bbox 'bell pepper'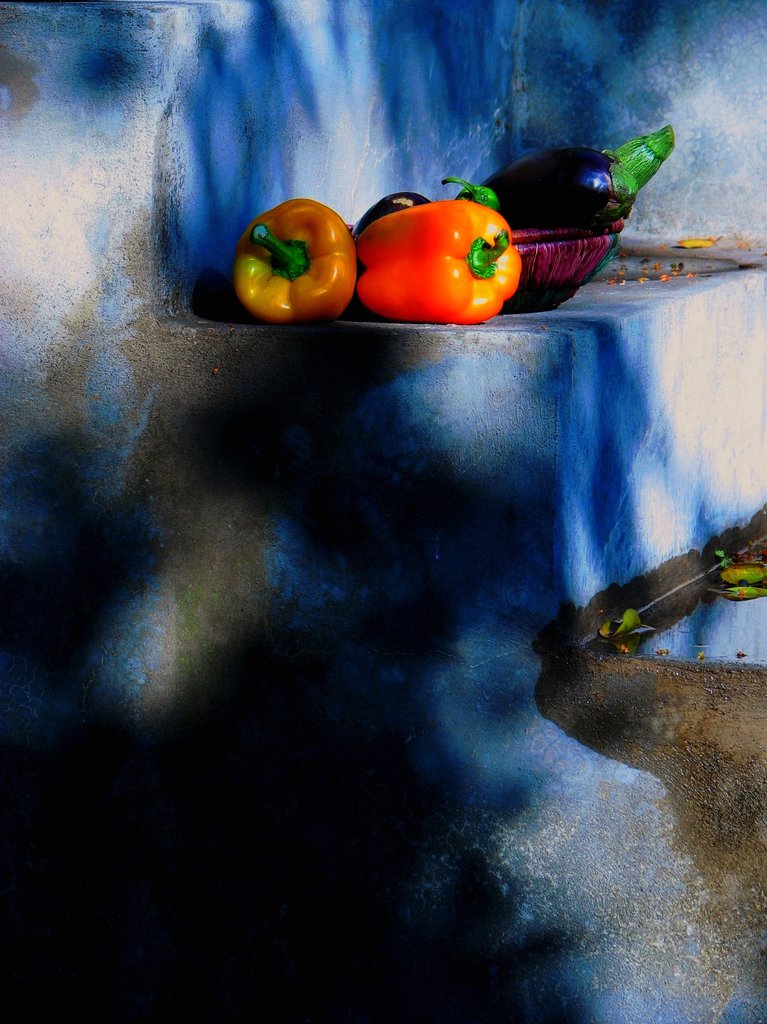
rect(353, 207, 522, 332)
